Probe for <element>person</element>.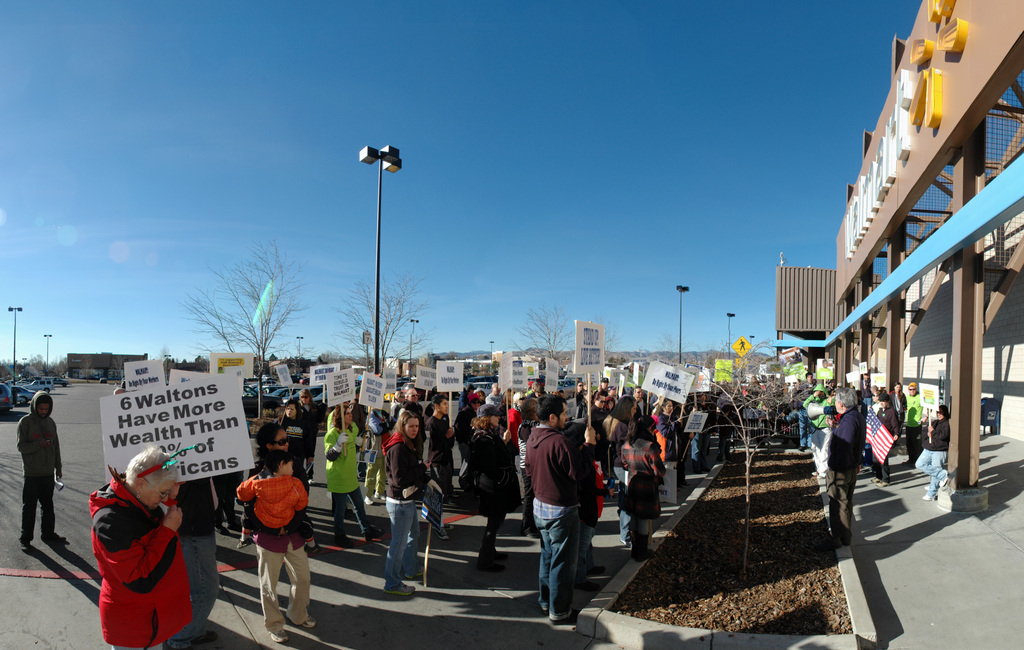
Probe result: bbox(452, 387, 494, 457).
